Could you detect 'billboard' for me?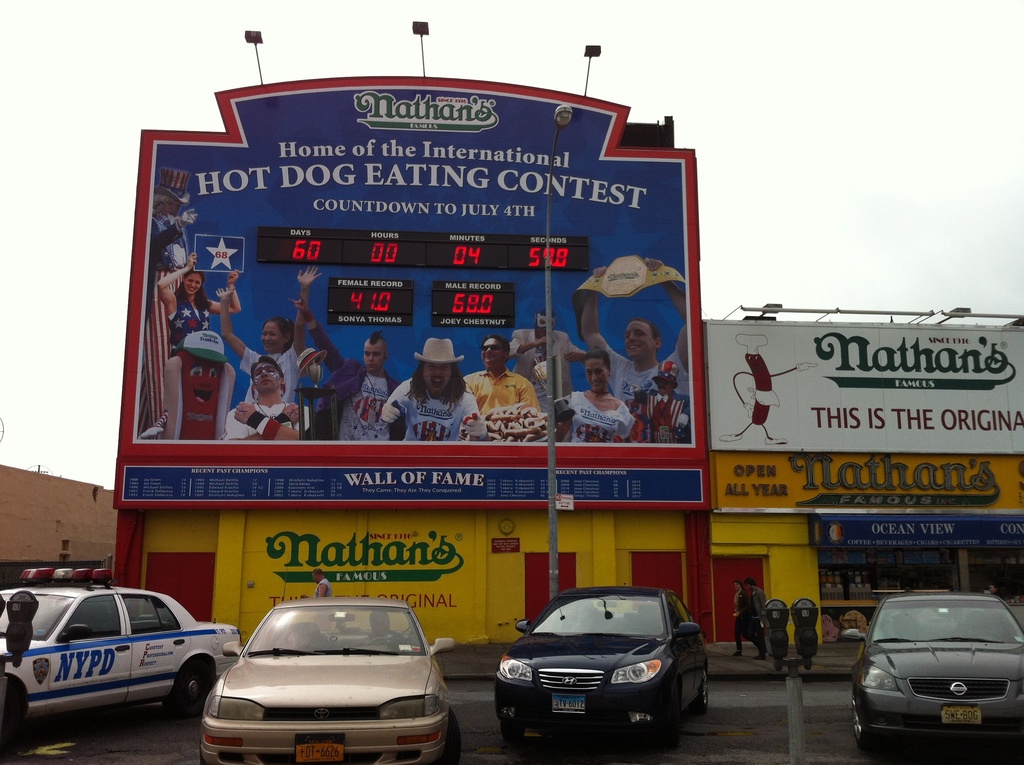
Detection result: box(113, 58, 705, 494).
